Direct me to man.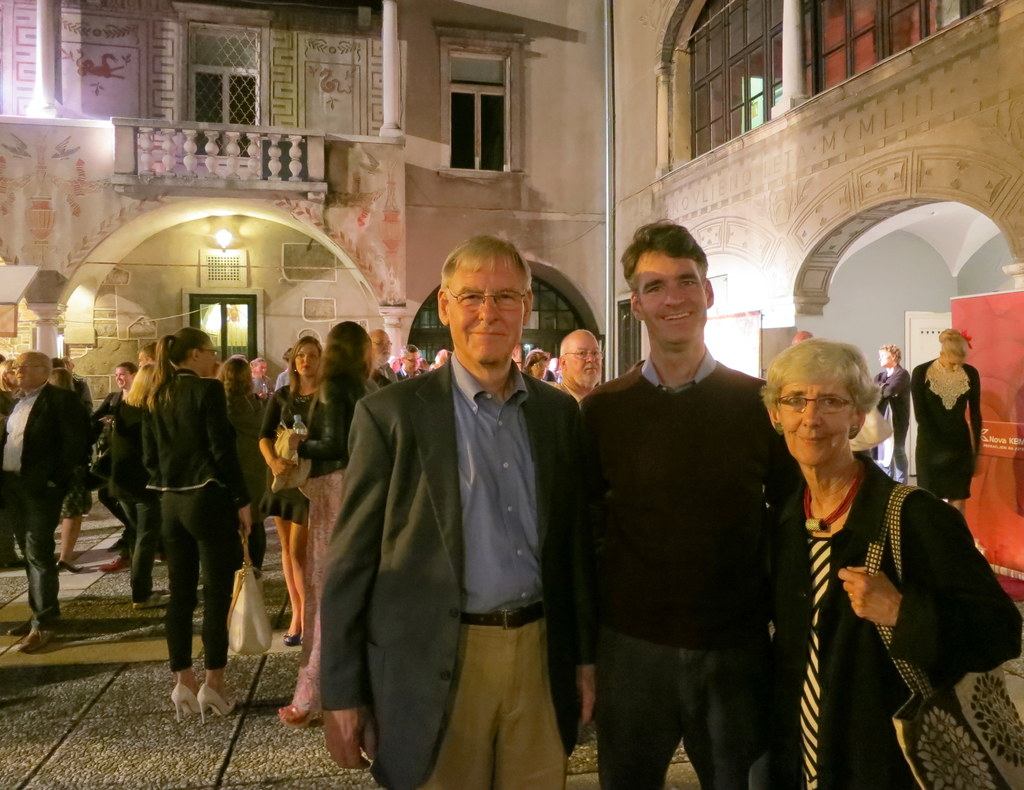
Direction: x1=312 y1=218 x2=604 y2=778.
